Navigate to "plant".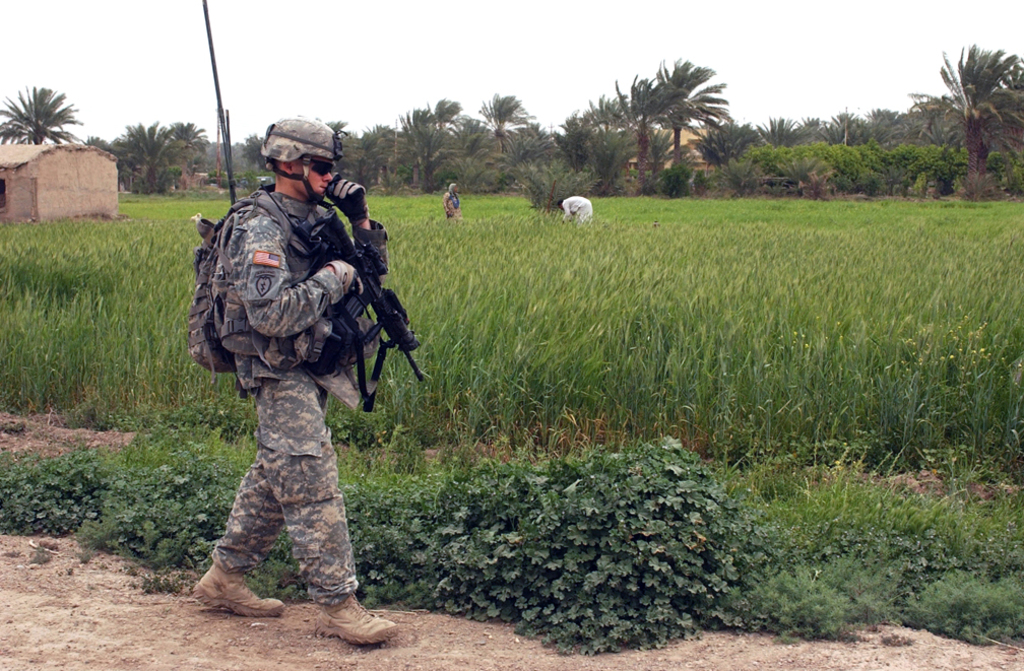
Navigation target: detection(27, 542, 62, 561).
